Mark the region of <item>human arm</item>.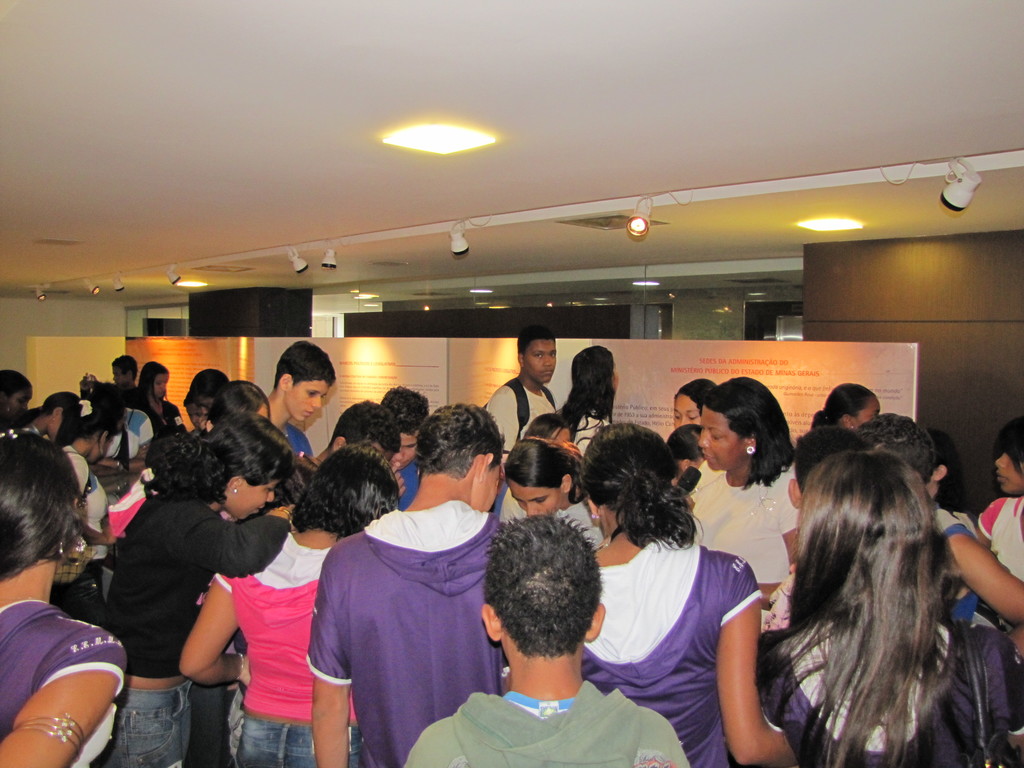
Region: box(477, 383, 515, 468).
